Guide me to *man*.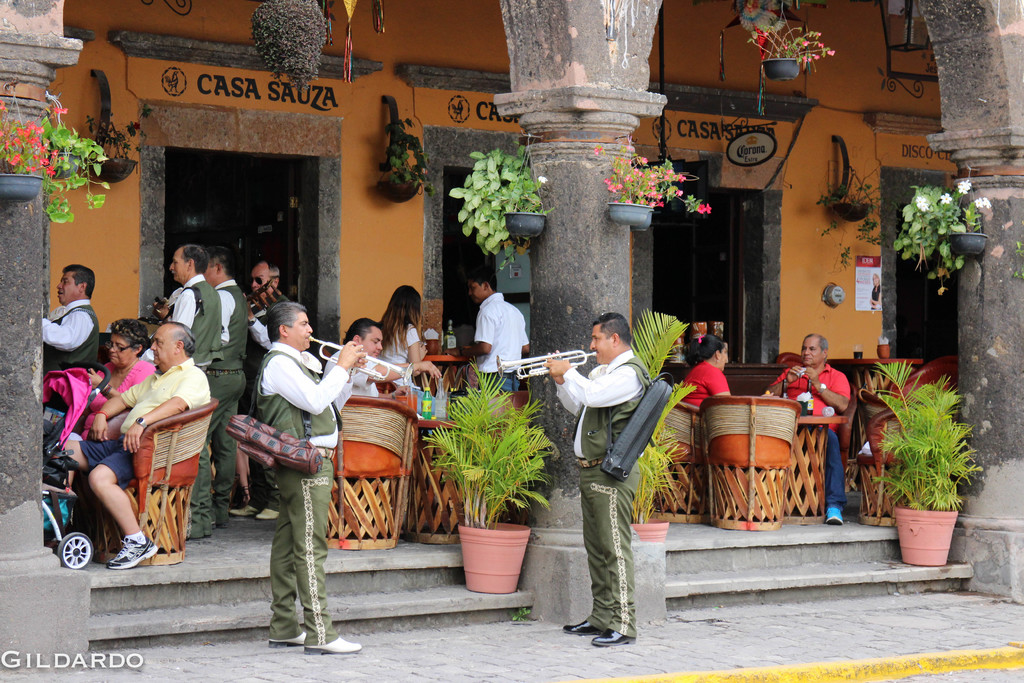
Guidance: select_region(250, 298, 365, 657).
